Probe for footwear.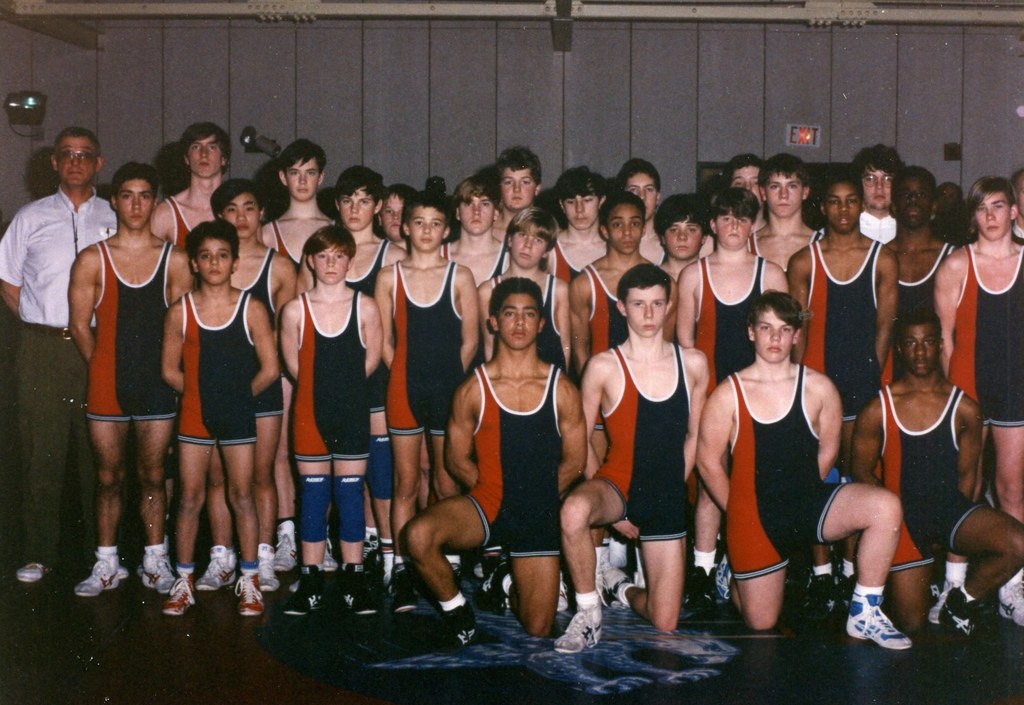
Probe result: detection(687, 542, 721, 620).
